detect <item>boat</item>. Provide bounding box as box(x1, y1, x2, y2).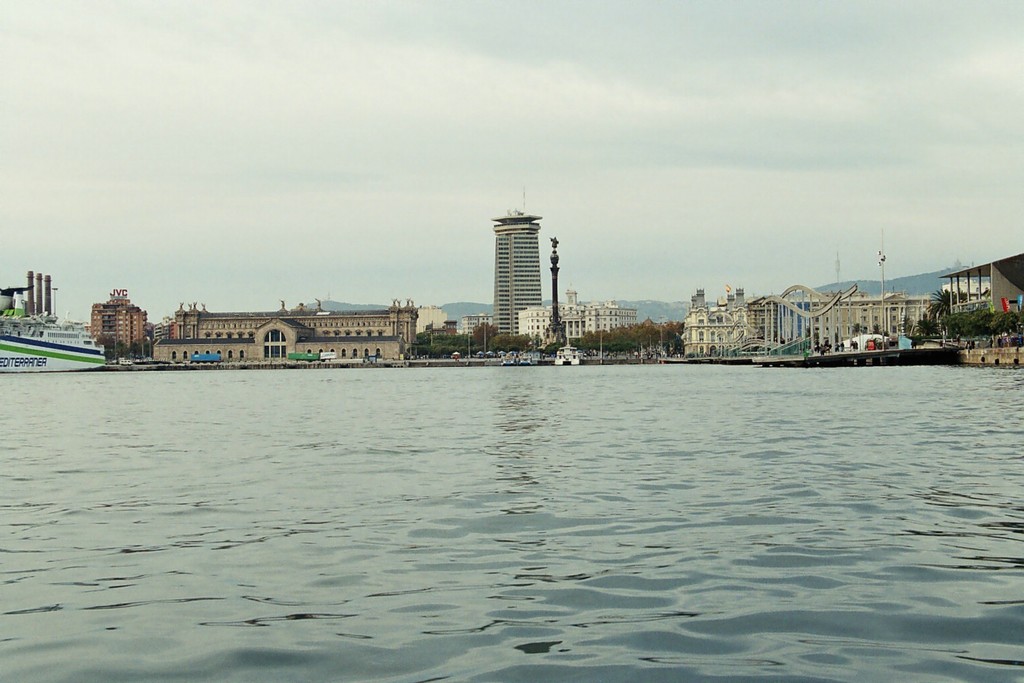
box(497, 358, 519, 368).
